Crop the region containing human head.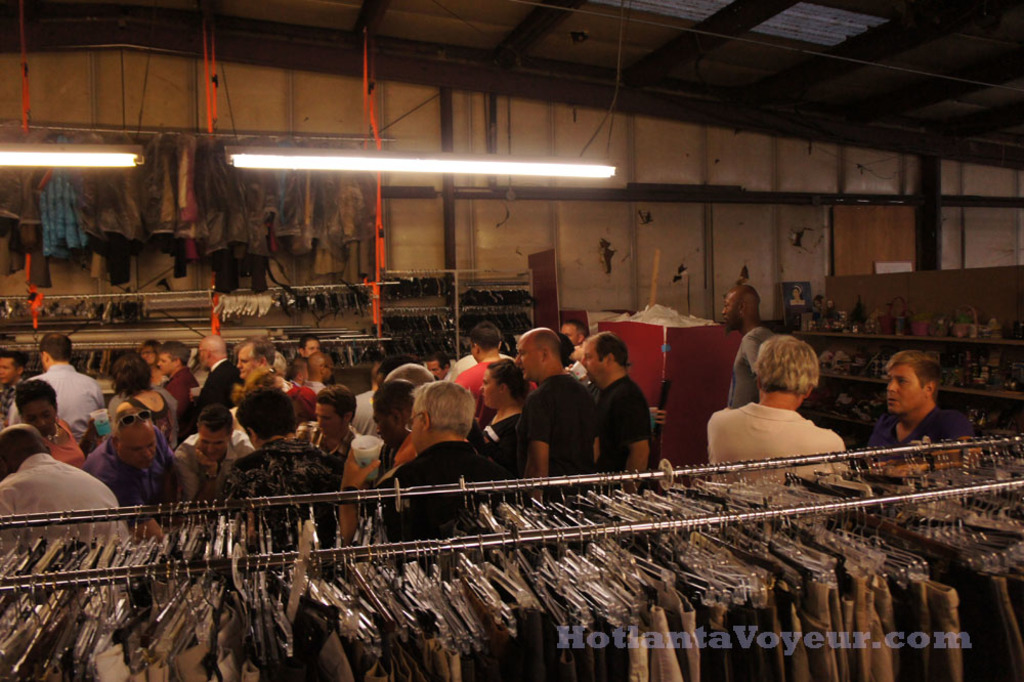
Crop region: l=512, t=325, r=561, b=382.
